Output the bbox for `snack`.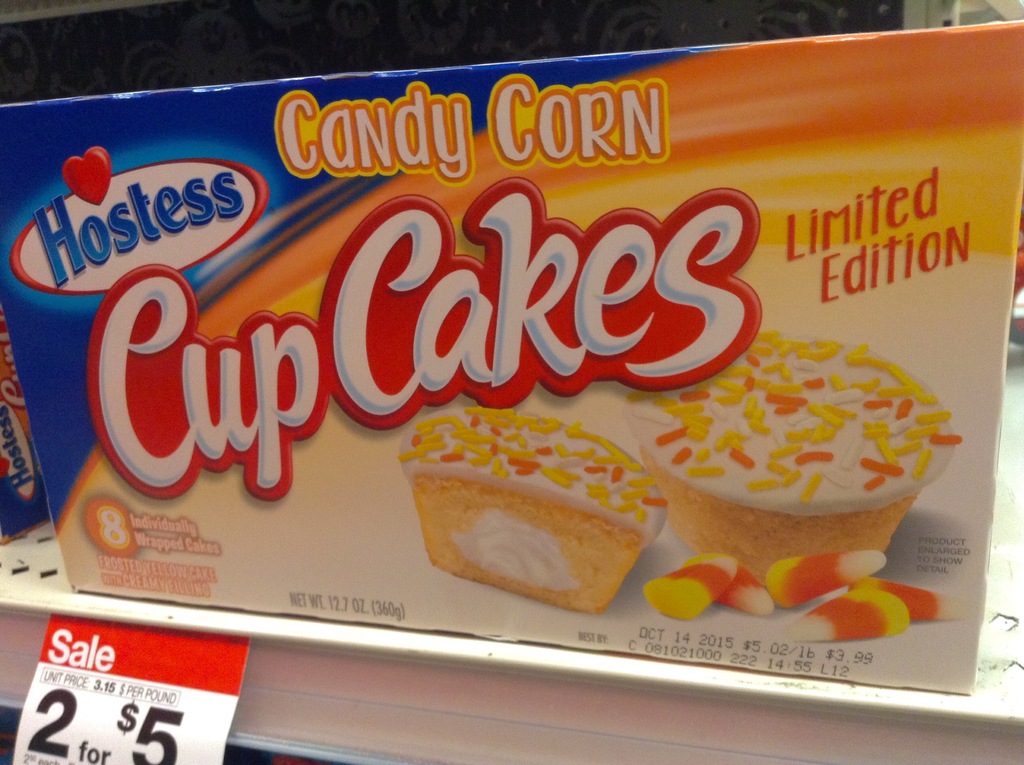
bbox=(401, 412, 666, 613).
